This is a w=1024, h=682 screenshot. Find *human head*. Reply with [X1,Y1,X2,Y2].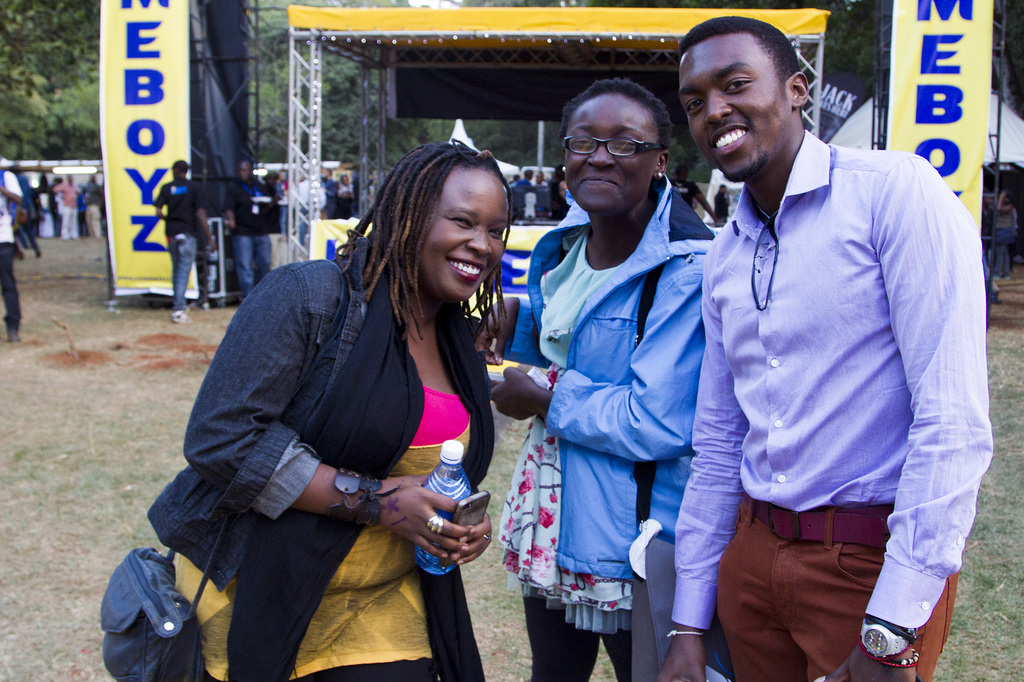
[547,165,568,182].
